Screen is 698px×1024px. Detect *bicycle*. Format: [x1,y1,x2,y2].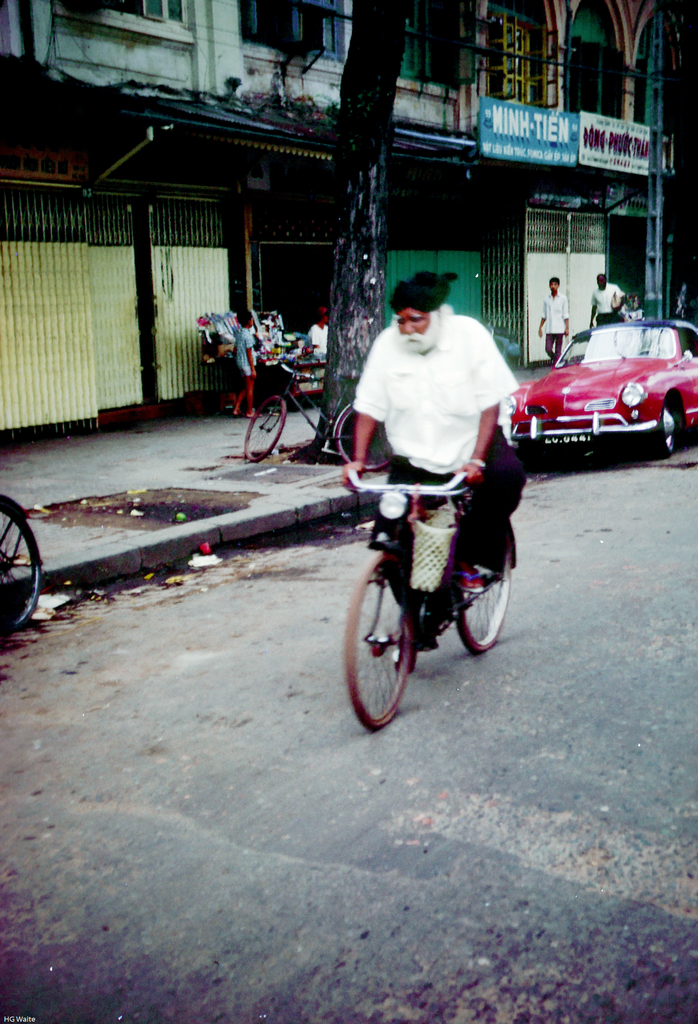
[225,328,396,467].
